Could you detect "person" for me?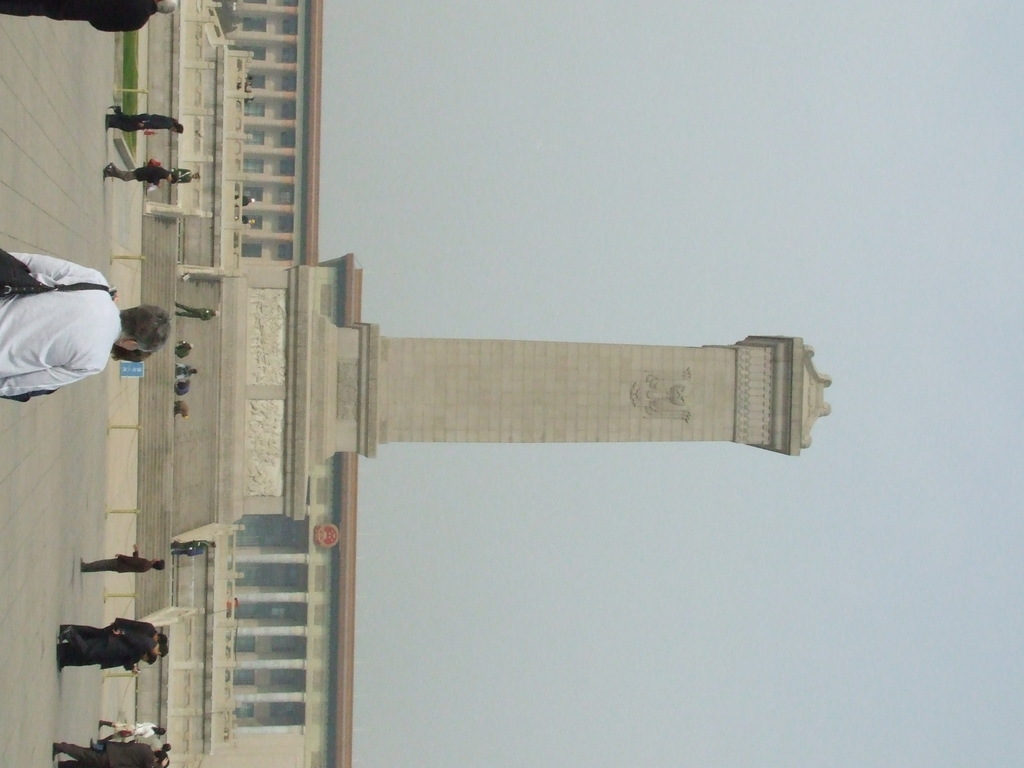
Detection result: [left=177, top=366, right=196, bottom=377].
